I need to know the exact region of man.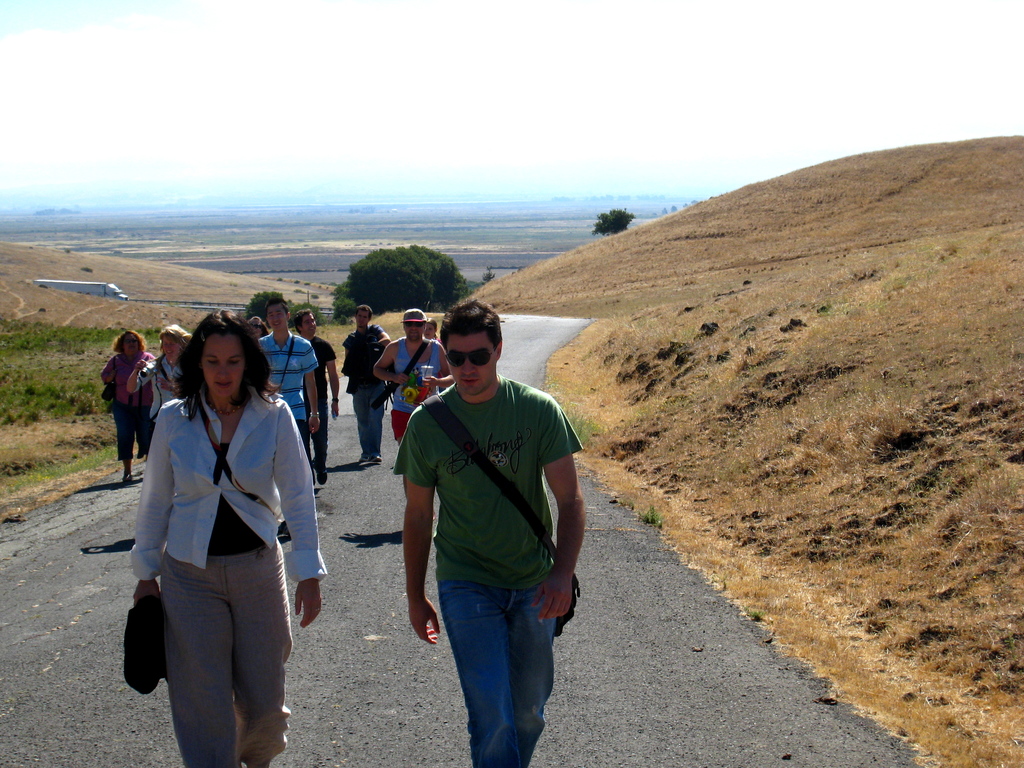
Region: box(346, 305, 390, 465).
